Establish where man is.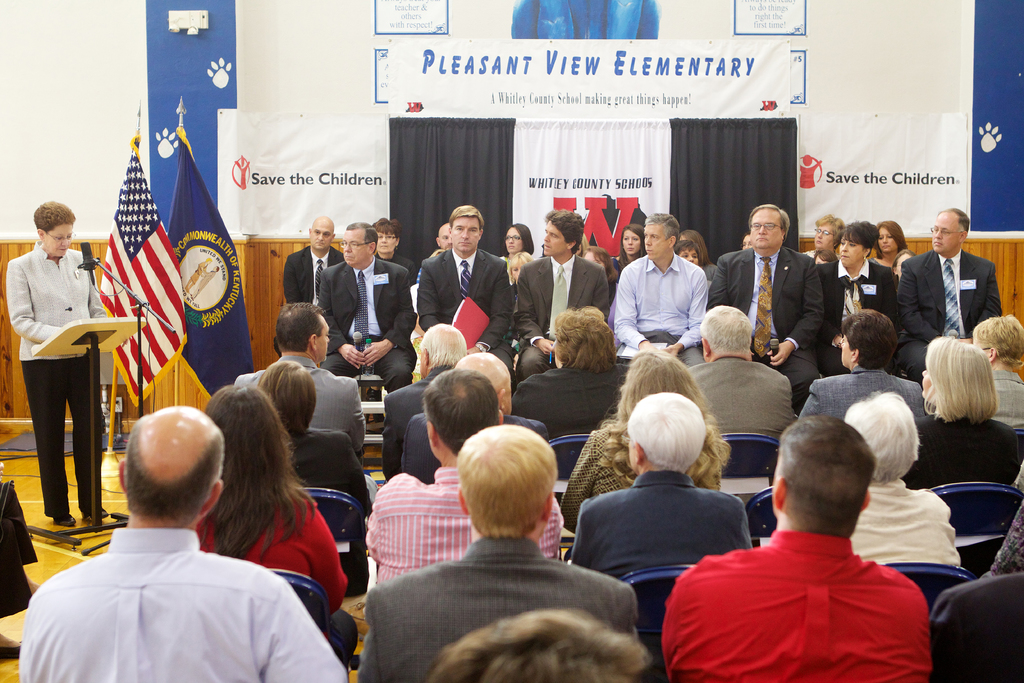
Established at {"x1": 683, "y1": 309, "x2": 794, "y2": 441}.
